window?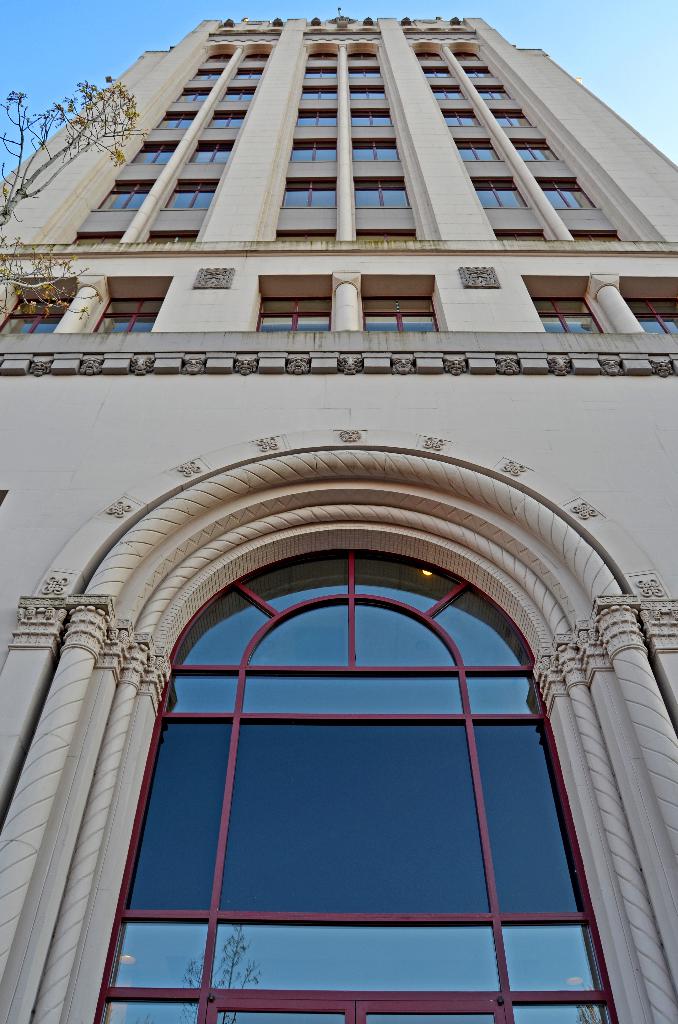
pyautogui.locateOnScreen(309, 51, 339, 60)
